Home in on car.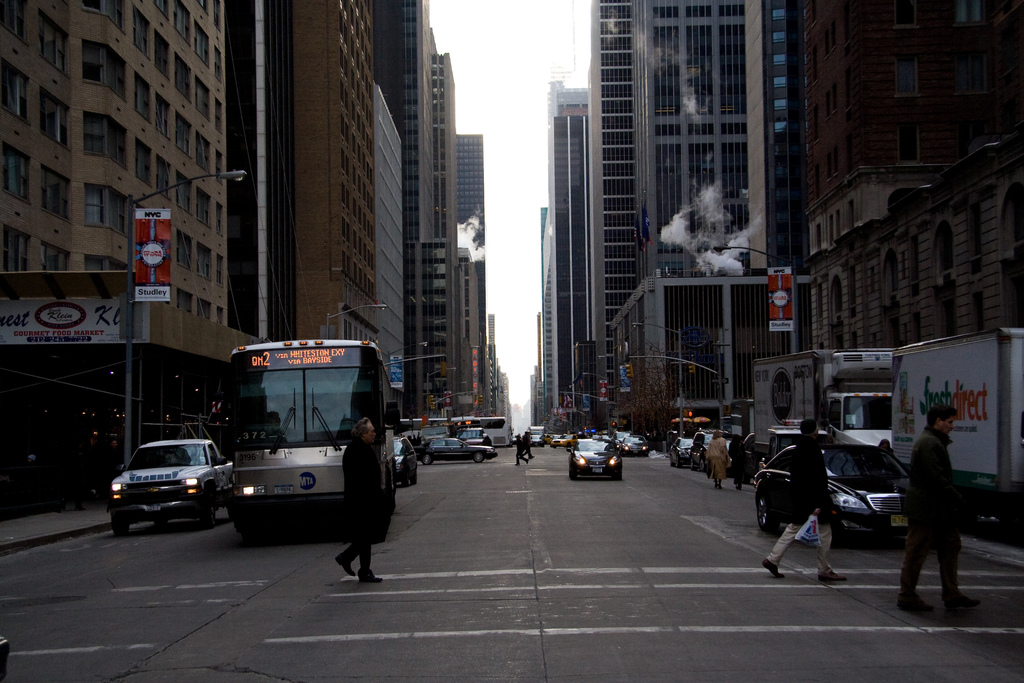
Homed in at 689, 424, 759, 470.
